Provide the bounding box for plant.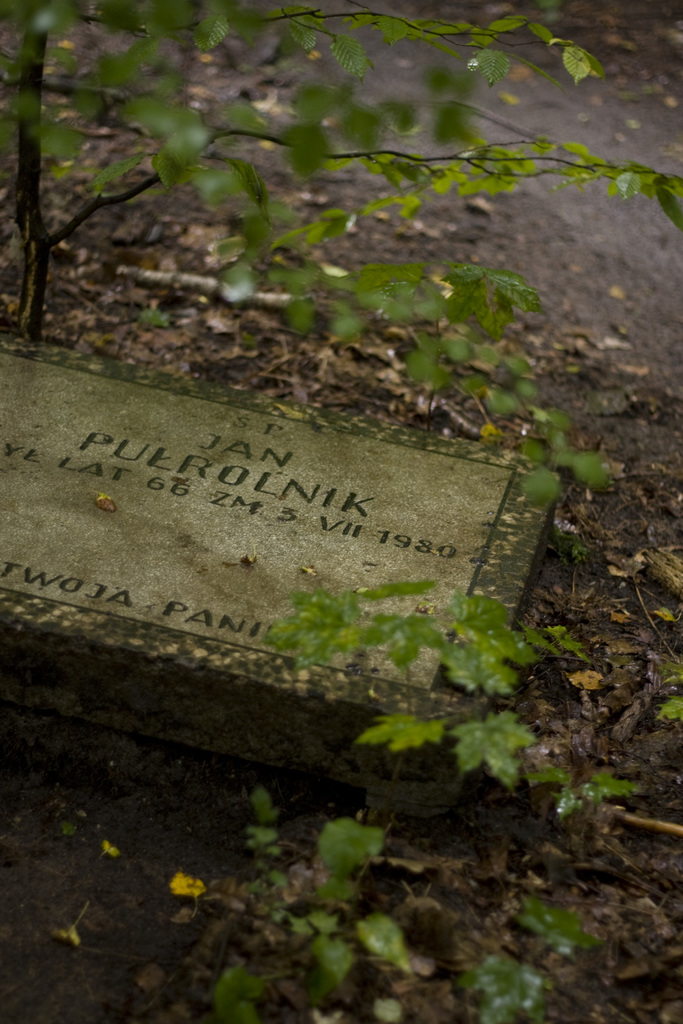
[x1=0, y1=0, x2=682, y2=524].
